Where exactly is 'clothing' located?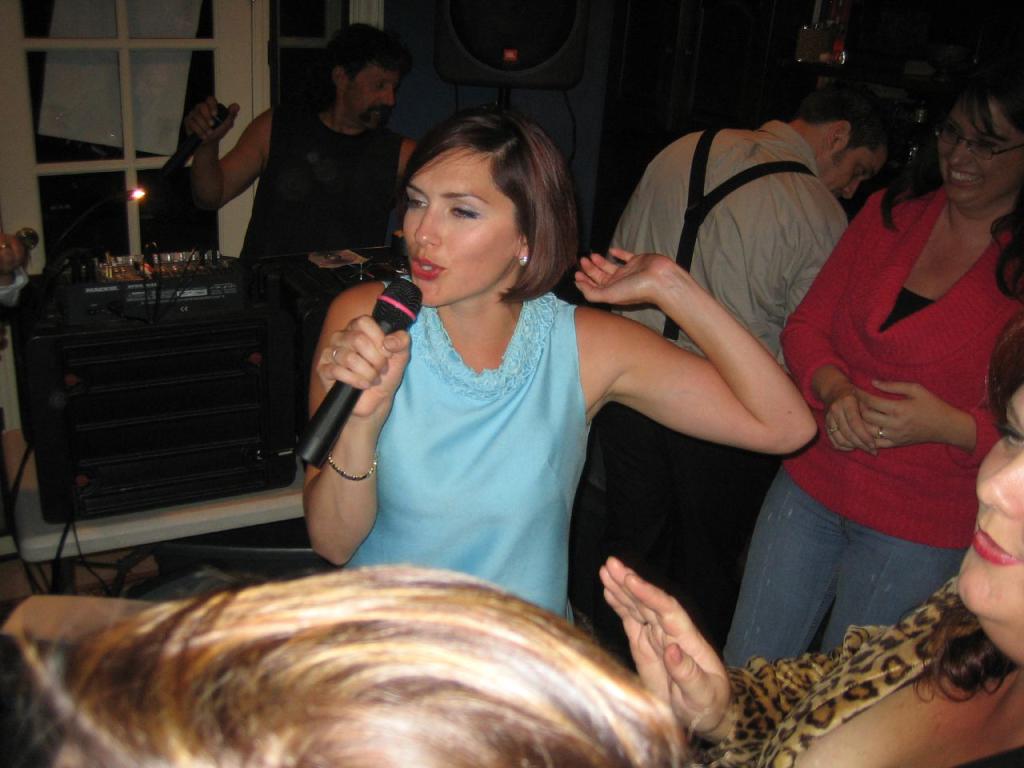
Its bounding box is 781 146 1010 642.
